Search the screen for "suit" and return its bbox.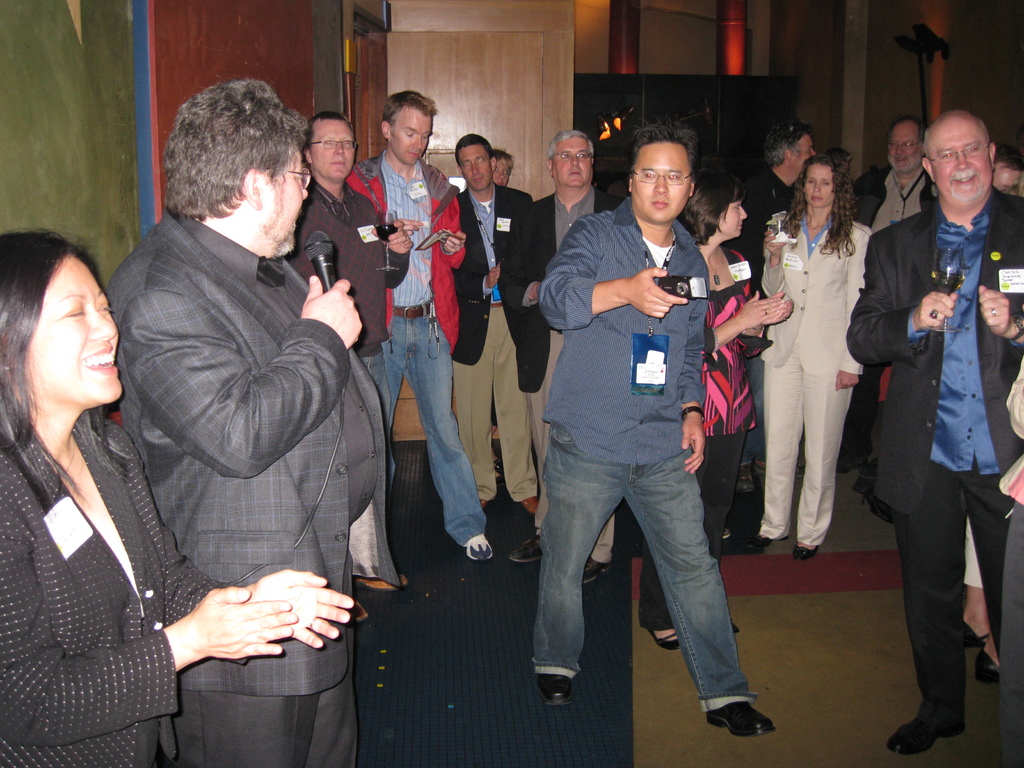
Found: x1=0, y1=414, x2=243, y2=767.
